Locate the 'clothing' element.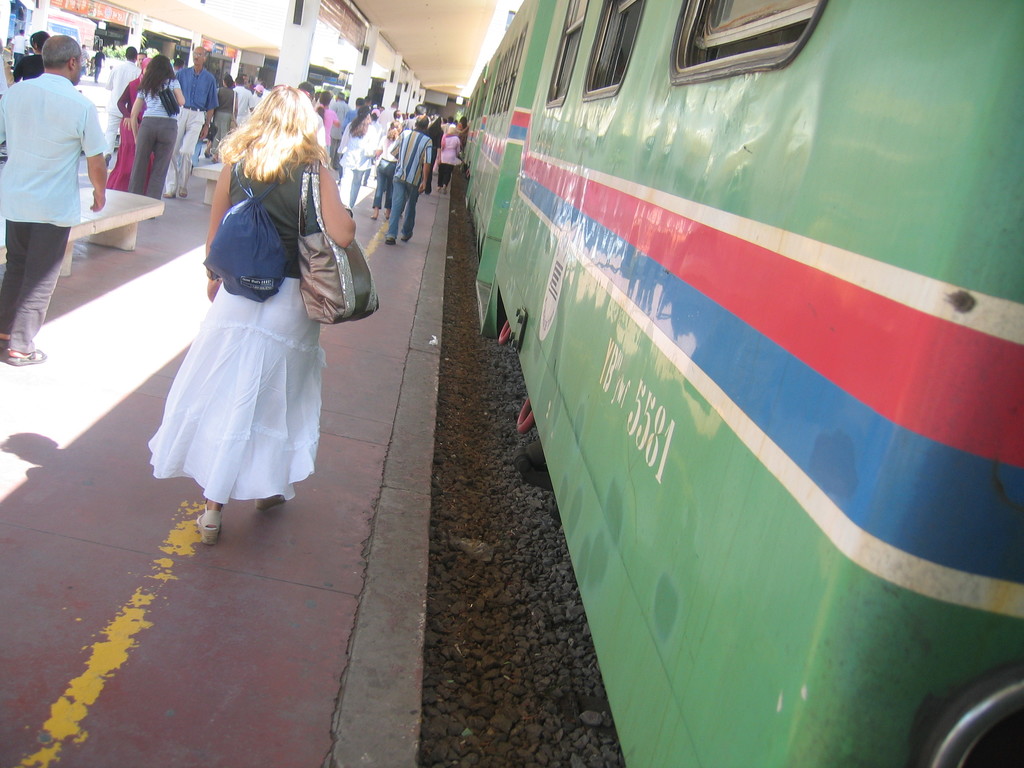
Element bbox: select_region(0, 71, 109, 355).
